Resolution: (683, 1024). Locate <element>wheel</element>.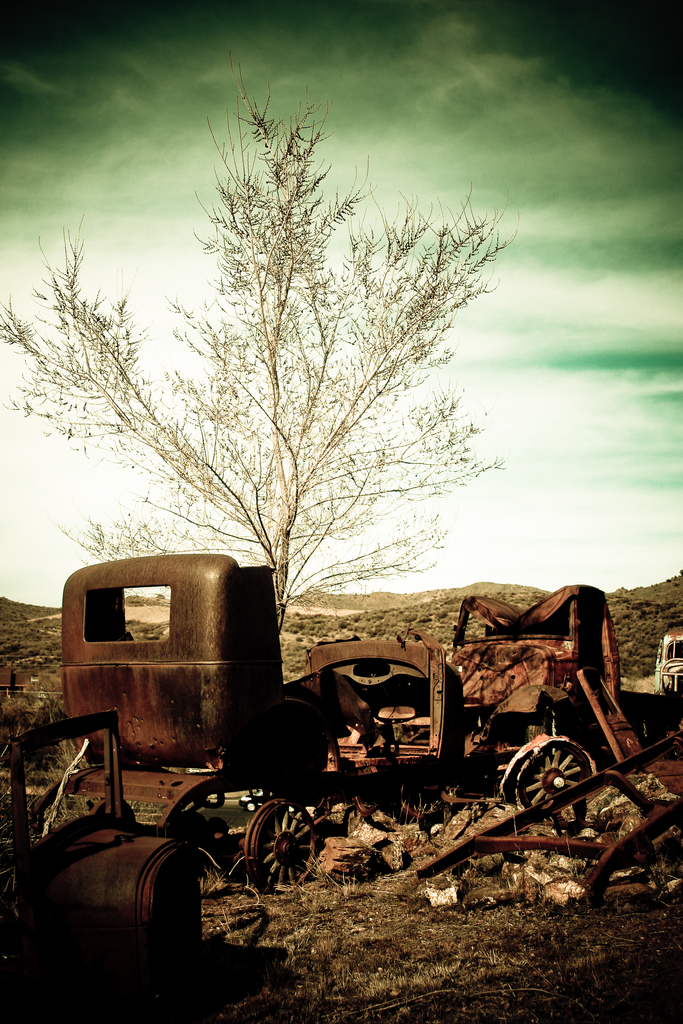
244/804/304/888.
